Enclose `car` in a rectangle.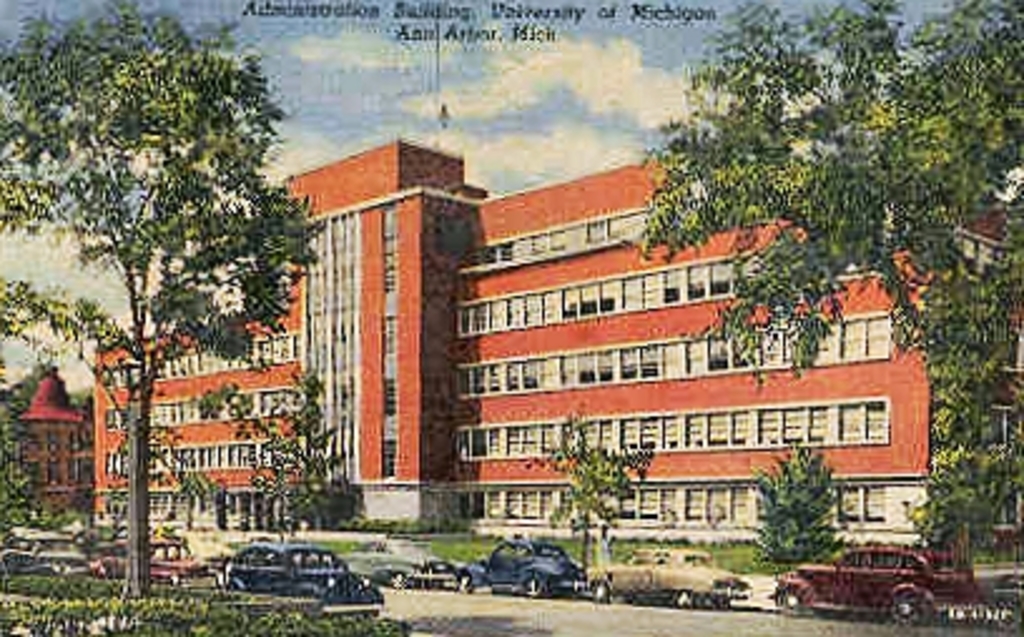
select_region(93, 544, 211, 589).
